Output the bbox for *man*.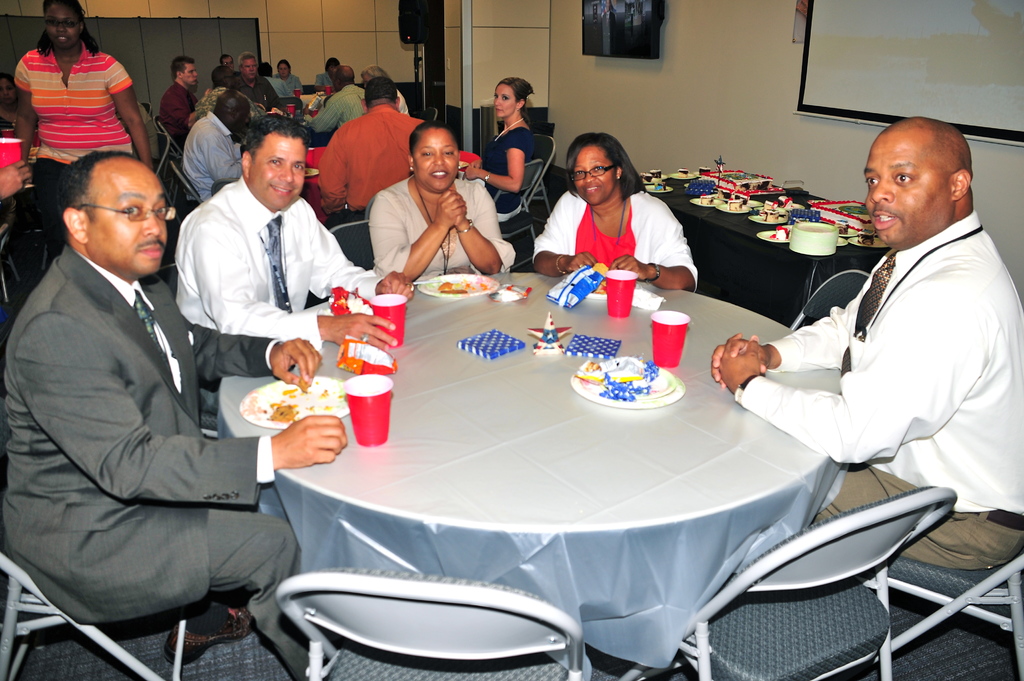
x1=305 y1=63 x2=369 y2=132.
